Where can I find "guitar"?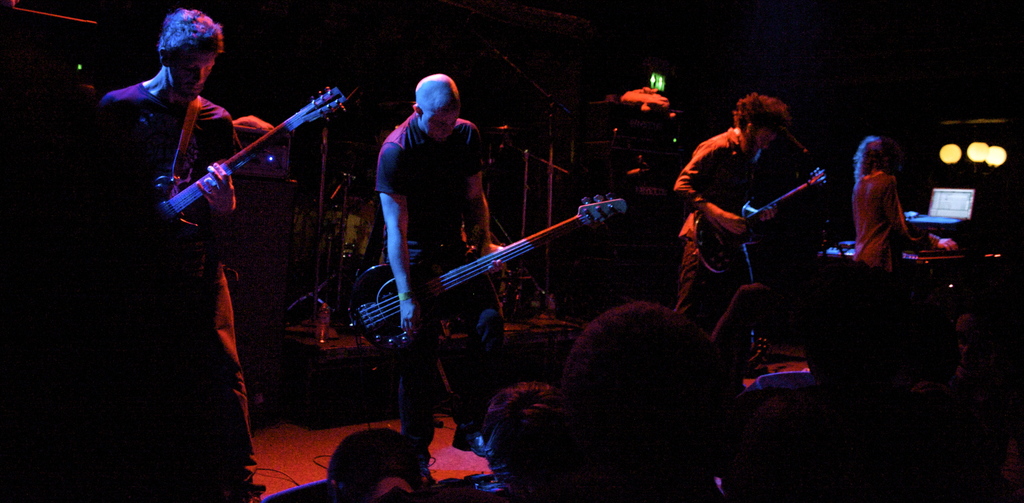
You can find it at region(351, 195, 627, 352).
